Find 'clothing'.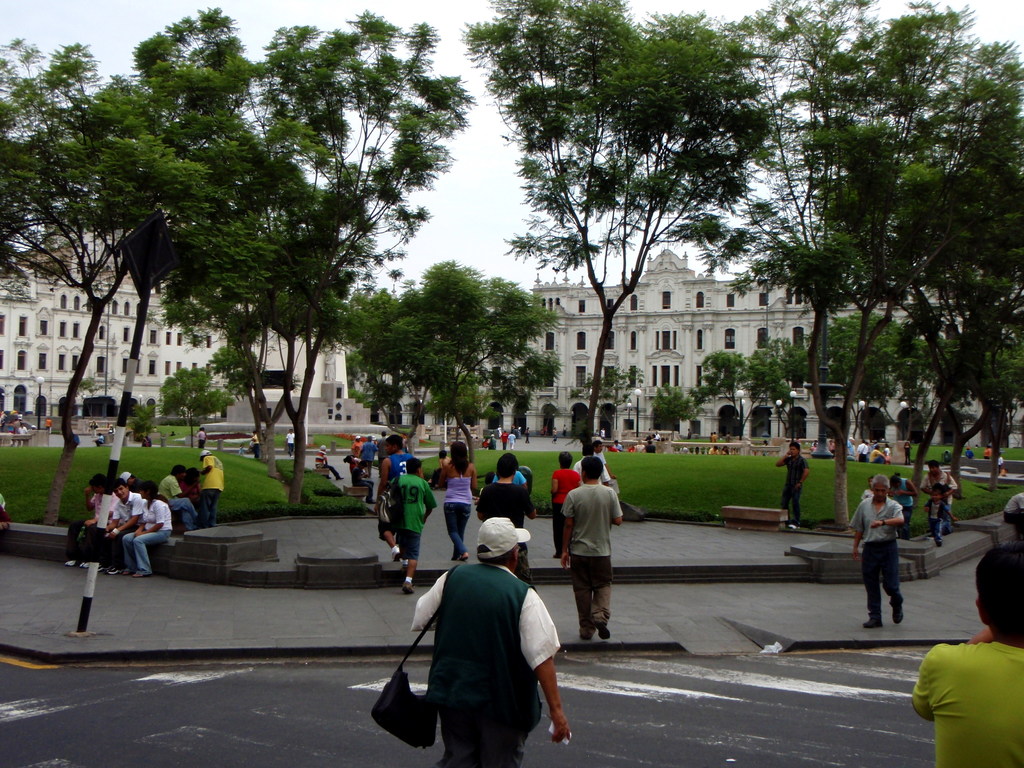
bbox=(406, 557, 568, 767).
